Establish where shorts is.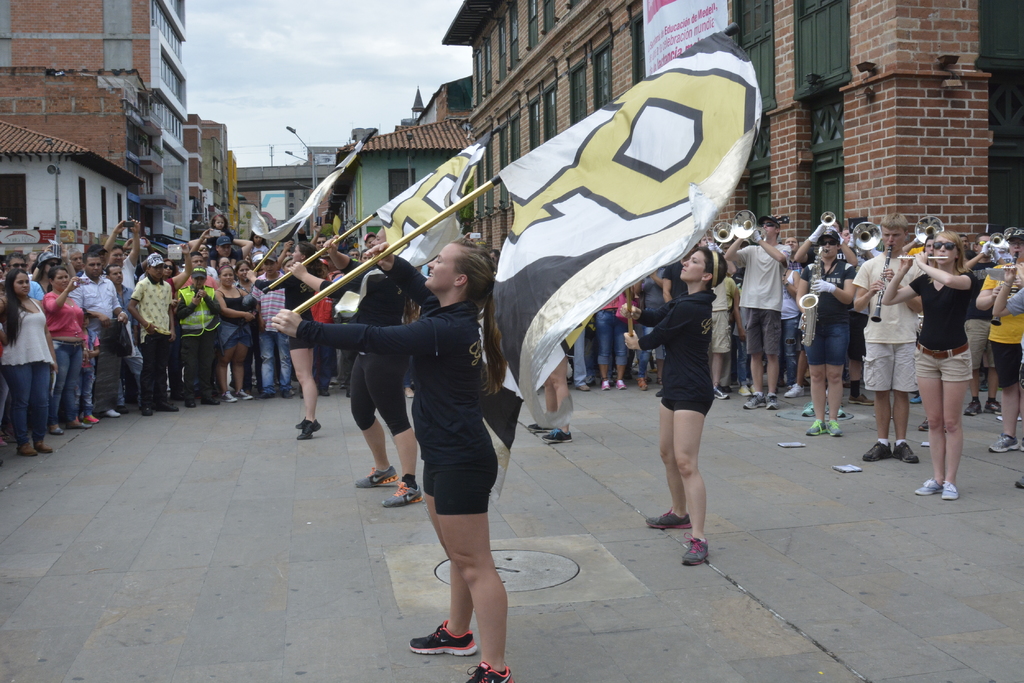
Established at pyautogui.locateOnScreen(421, 459, 502, 513).
